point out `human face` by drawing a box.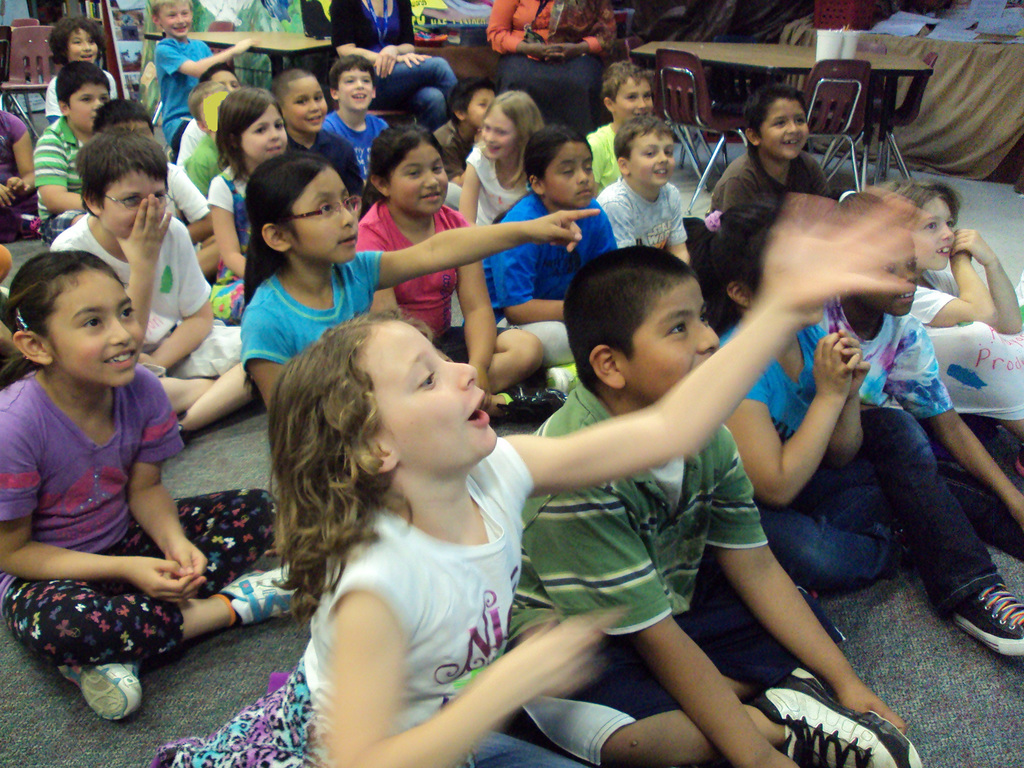
(left=279, top=164, right=361, bottom=265).
